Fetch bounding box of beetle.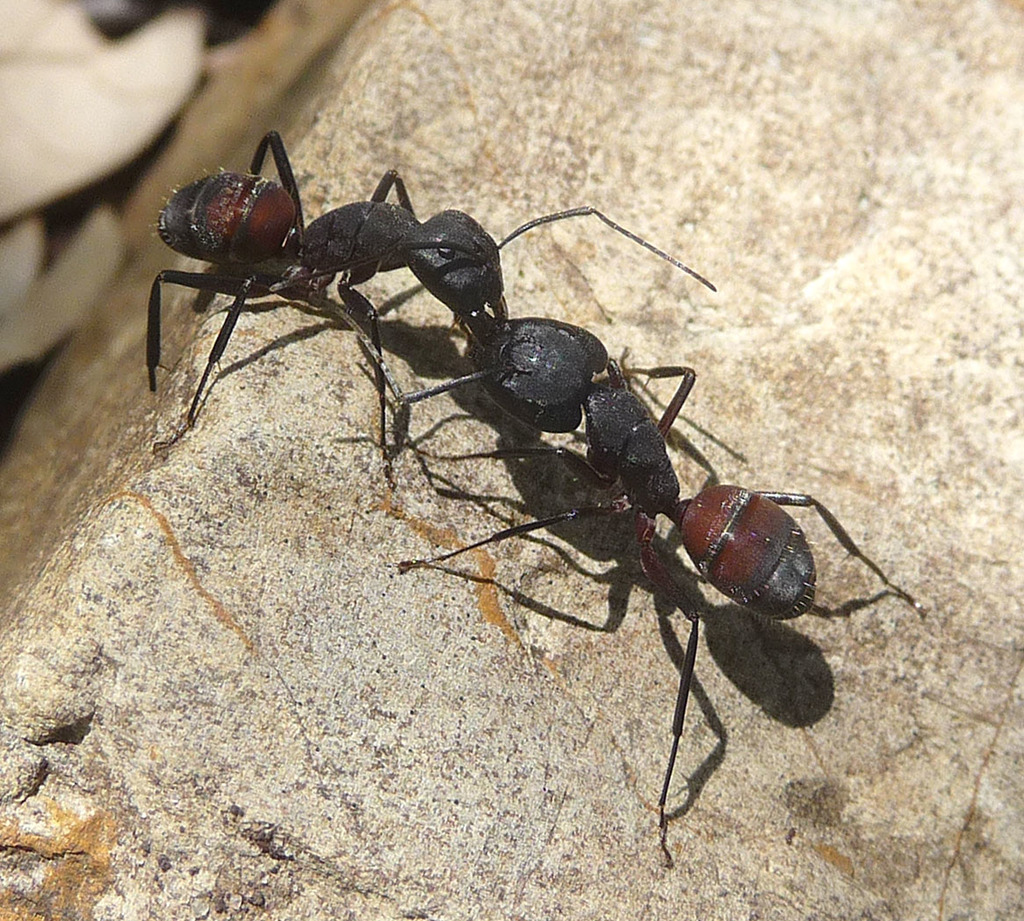
Bbox: (139, 127, 716, 434).
